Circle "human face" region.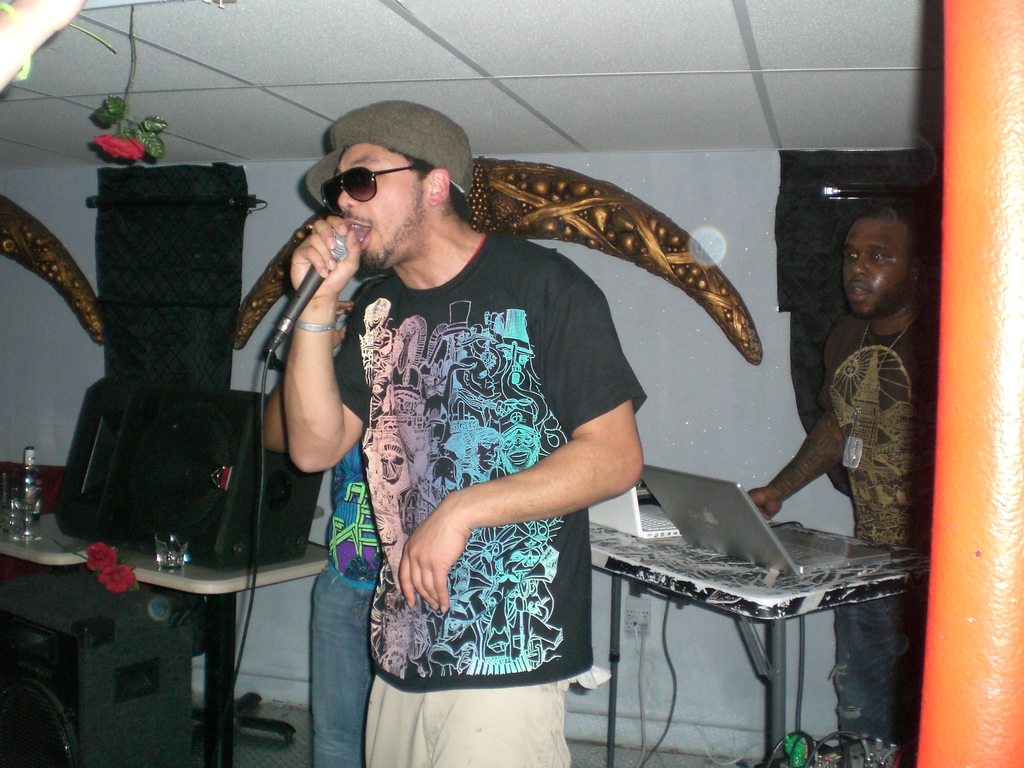
Region: [left=841, top=217, right=911, bottom=317].
